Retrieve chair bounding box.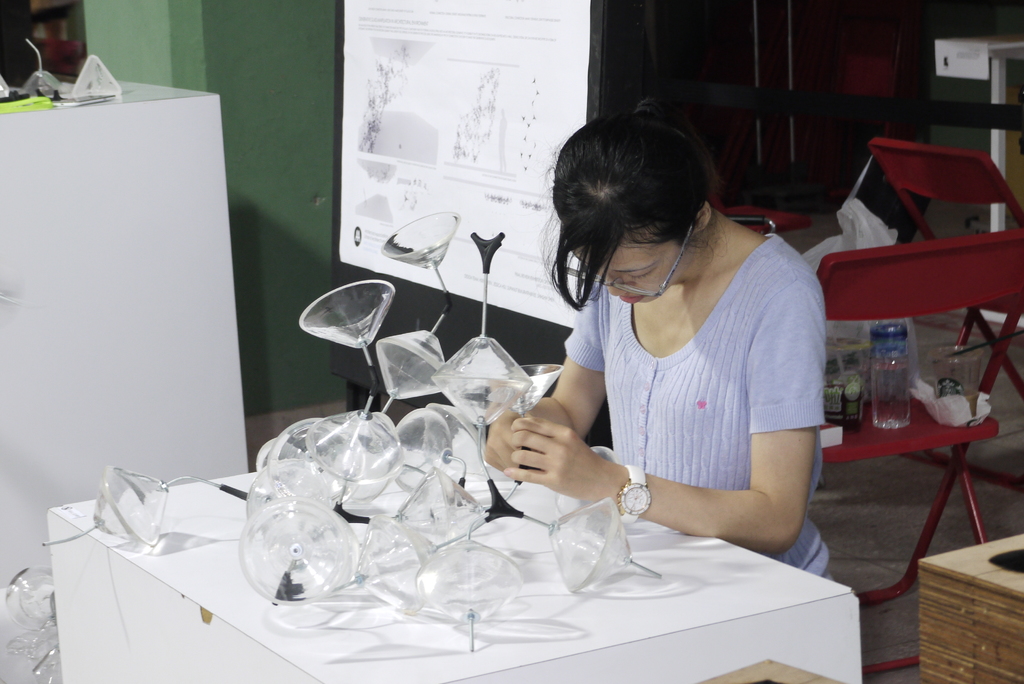
Bounding box: BBox(823, 252, 998, 650).
